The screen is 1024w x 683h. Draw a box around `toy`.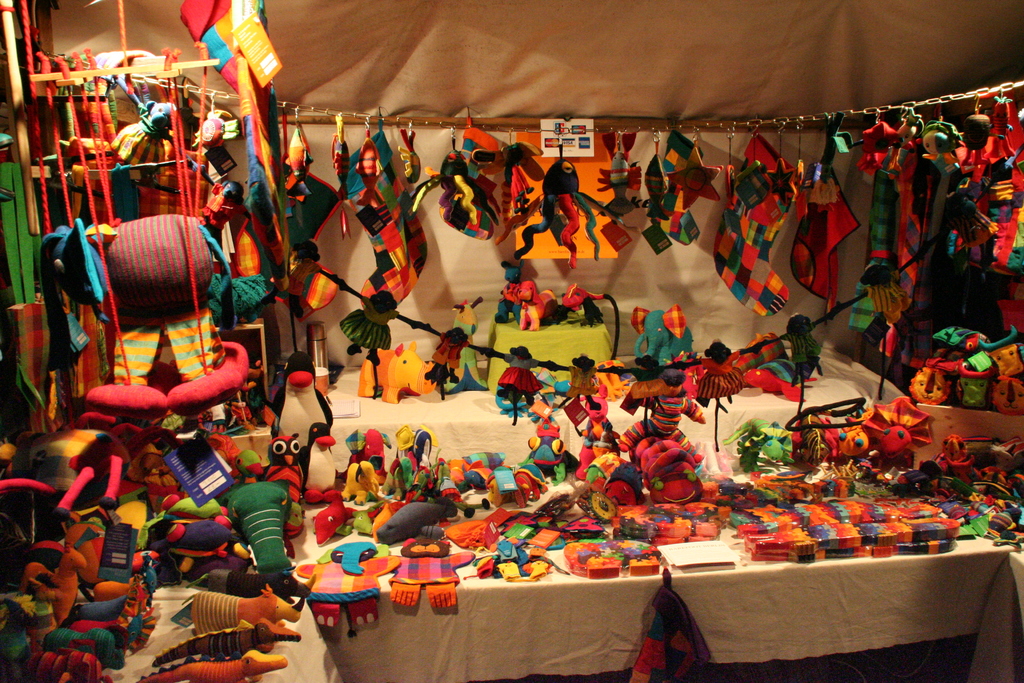
[509,426,577,489].
